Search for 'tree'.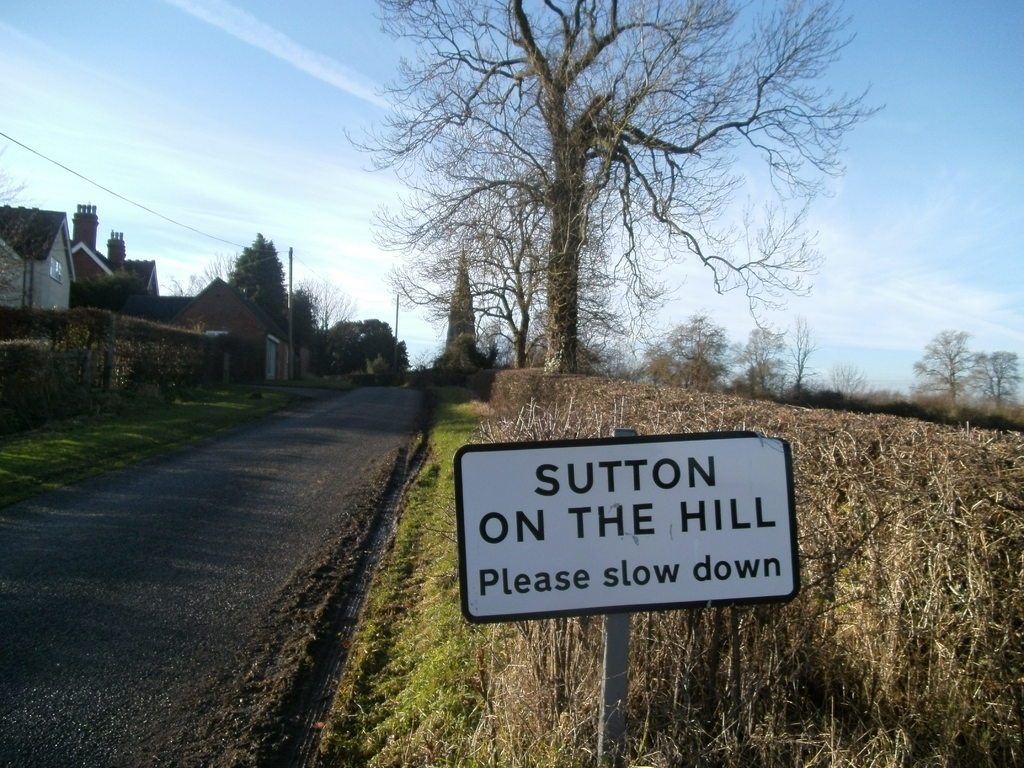
Found at bbox(336, 0, 888, 379).
